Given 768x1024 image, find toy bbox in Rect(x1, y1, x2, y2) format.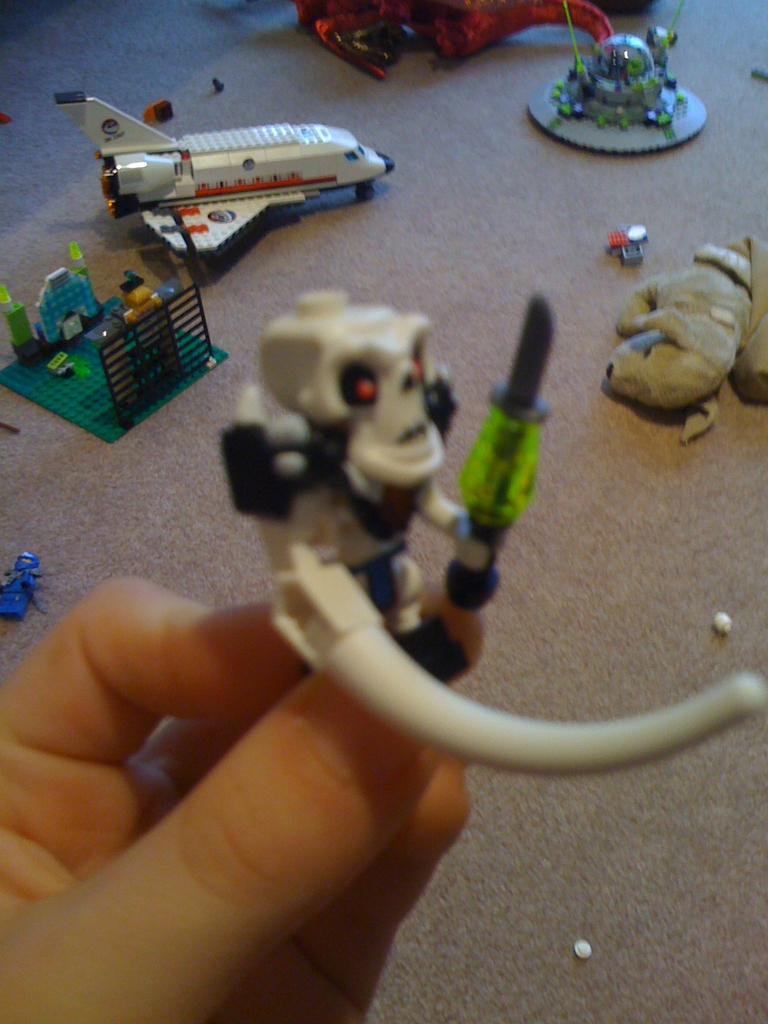
Rect(600, 236, 767, 451).
